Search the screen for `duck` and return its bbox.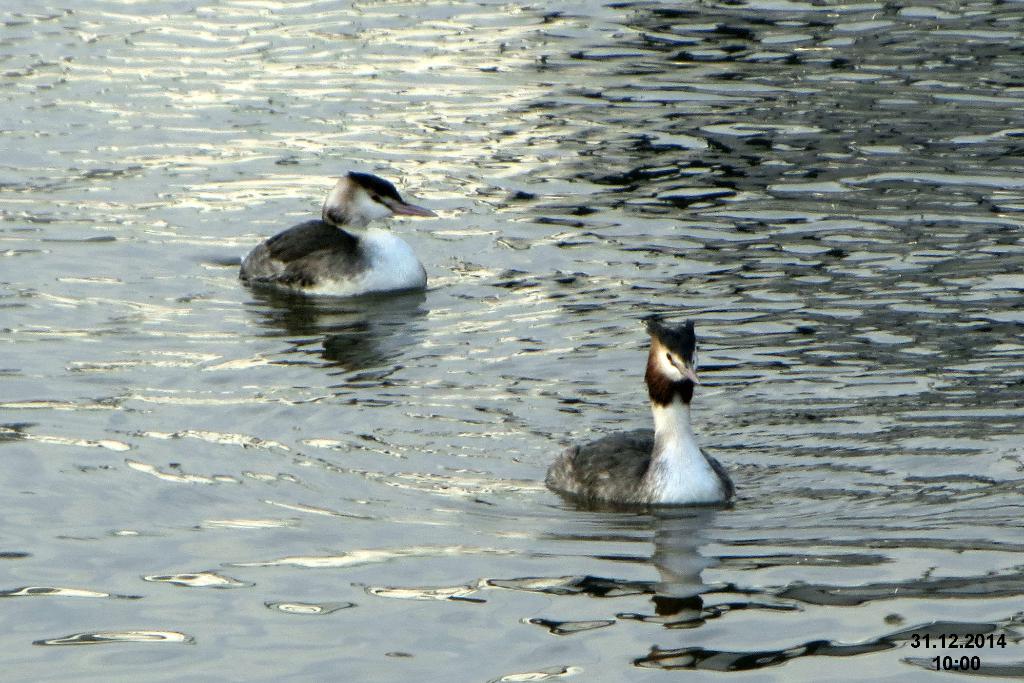
Found: [left=537, top=318, right=733, bottom=520].
